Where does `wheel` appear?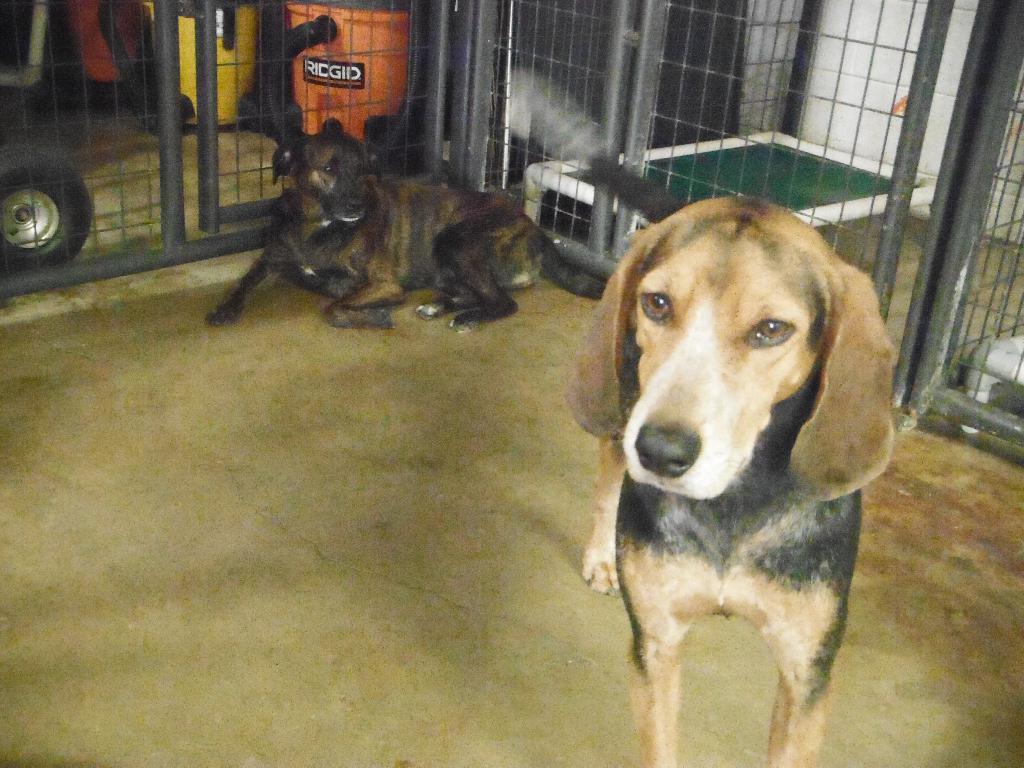
Appears at {"x1": 0, "y1": 144, "x2": 96, "y2": 274}.
